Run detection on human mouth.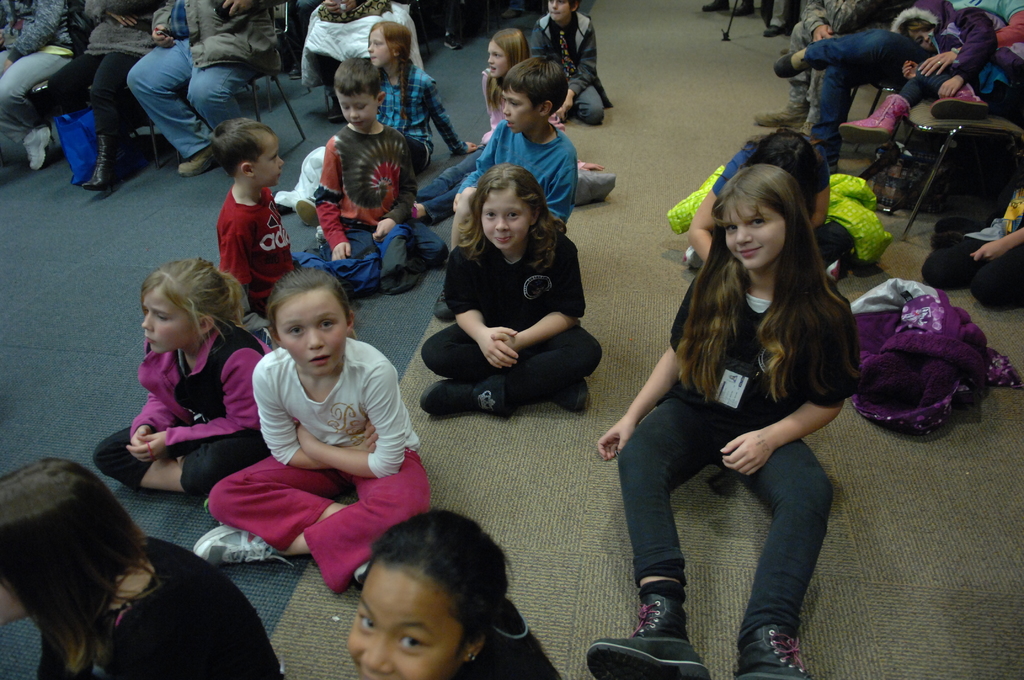
Result: 496,234,513,250.
